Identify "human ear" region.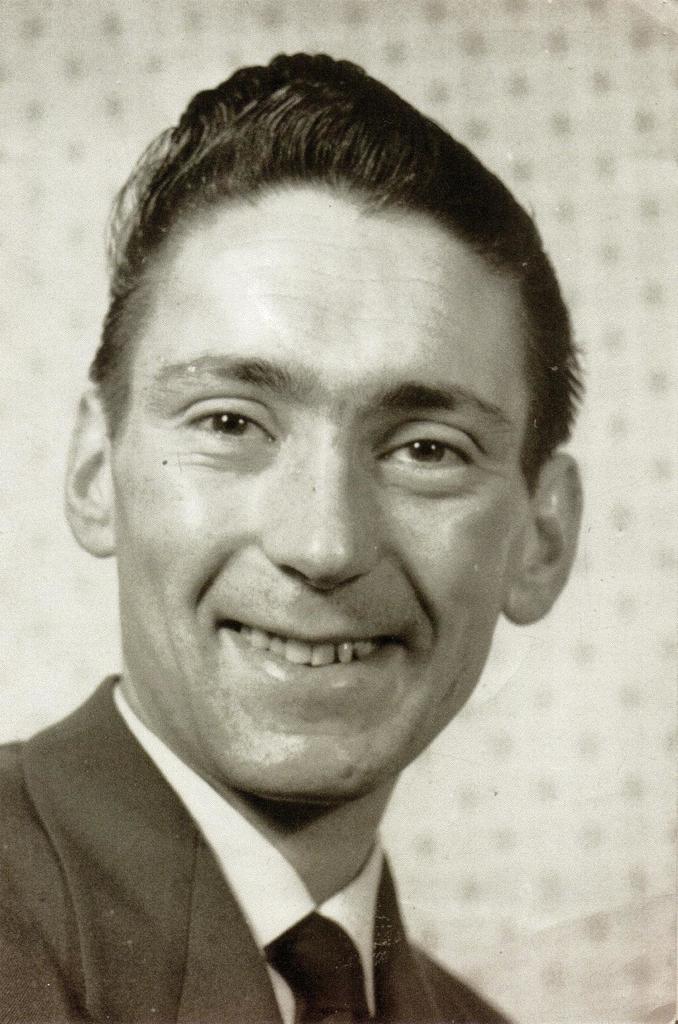
Region: {"x1": 504, "y1": 445, "x2": 585, "y2": 625}.
